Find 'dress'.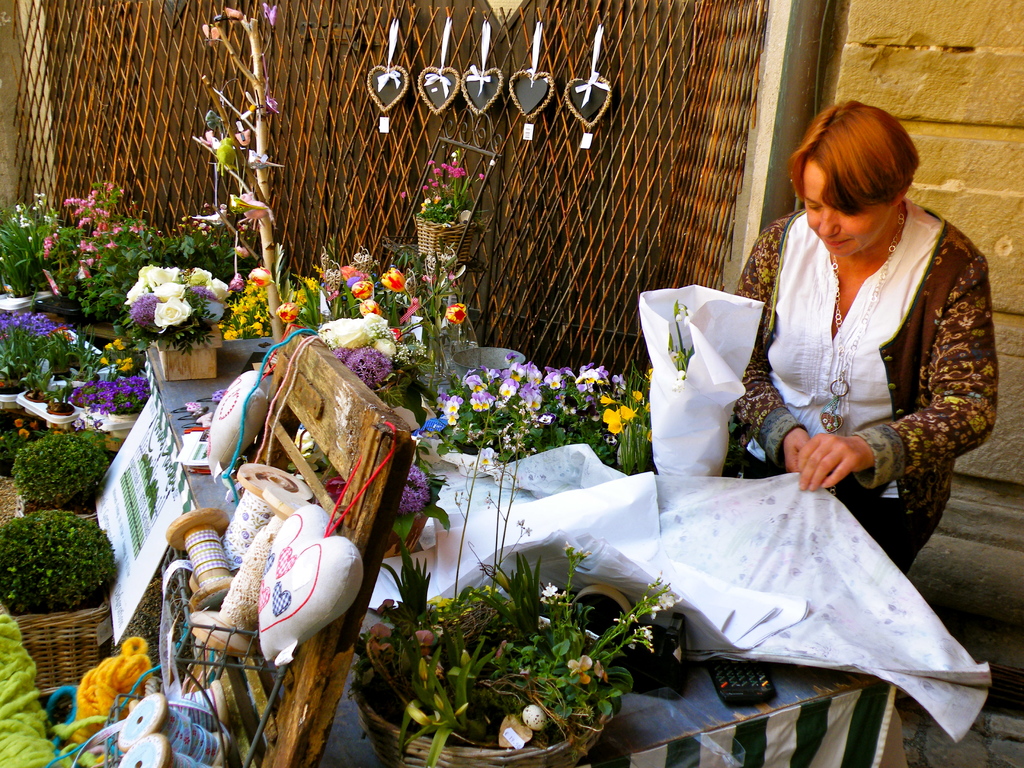
(left=396, top=144, right=937, bottom=742).
